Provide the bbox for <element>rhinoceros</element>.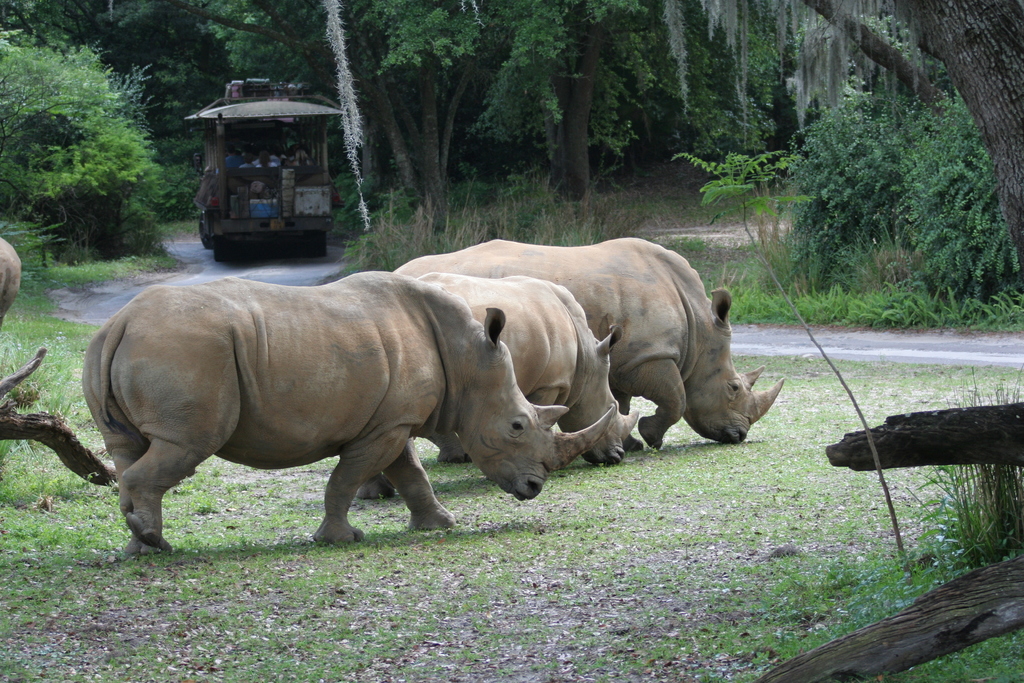
(70, 262, 618, 563).
